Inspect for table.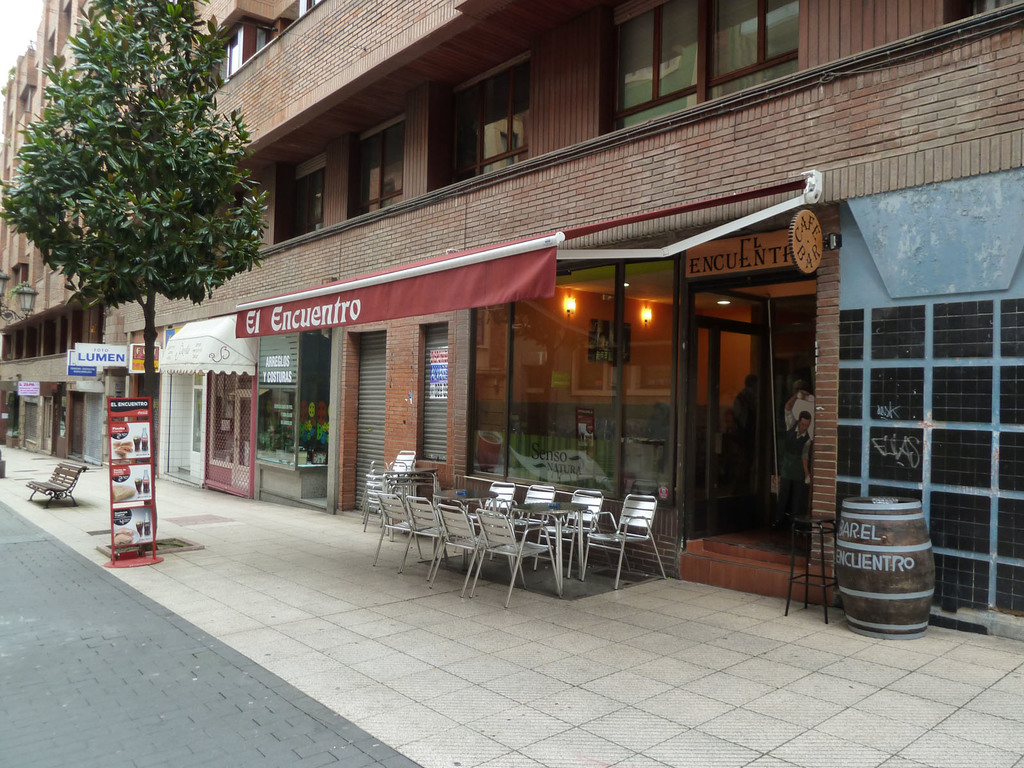
Inspection: {"x1": 514, "y1": 497, "x2": 587, "y2": 593}.
